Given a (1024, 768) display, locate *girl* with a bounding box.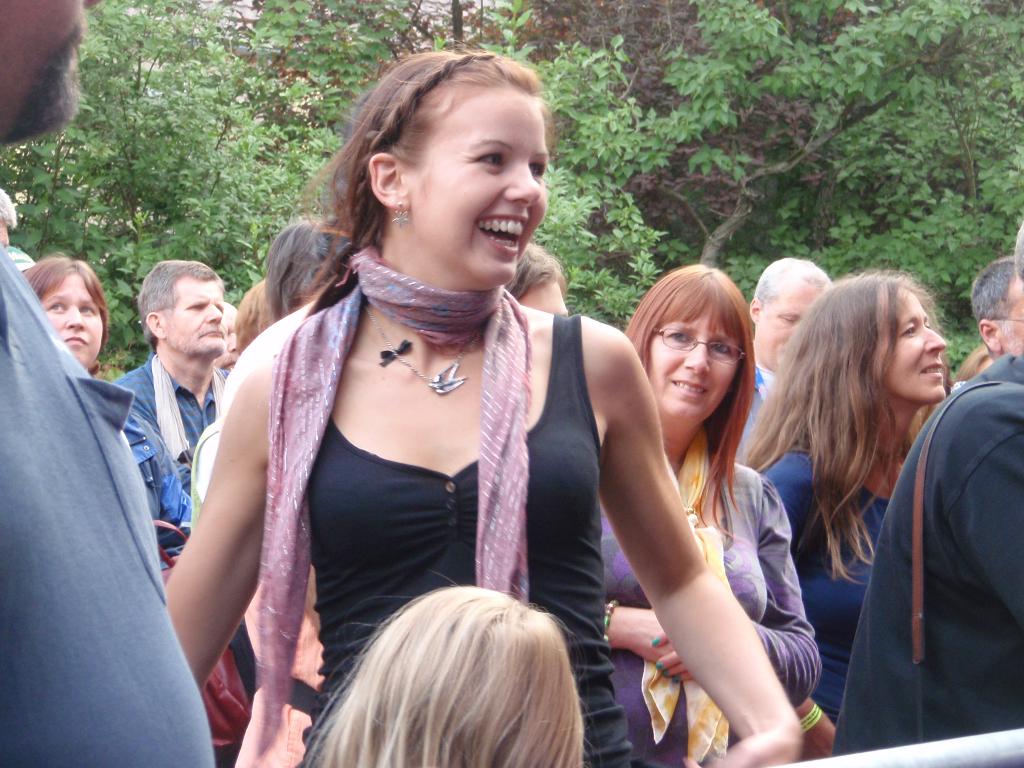
Located: 749:270:949:721.
